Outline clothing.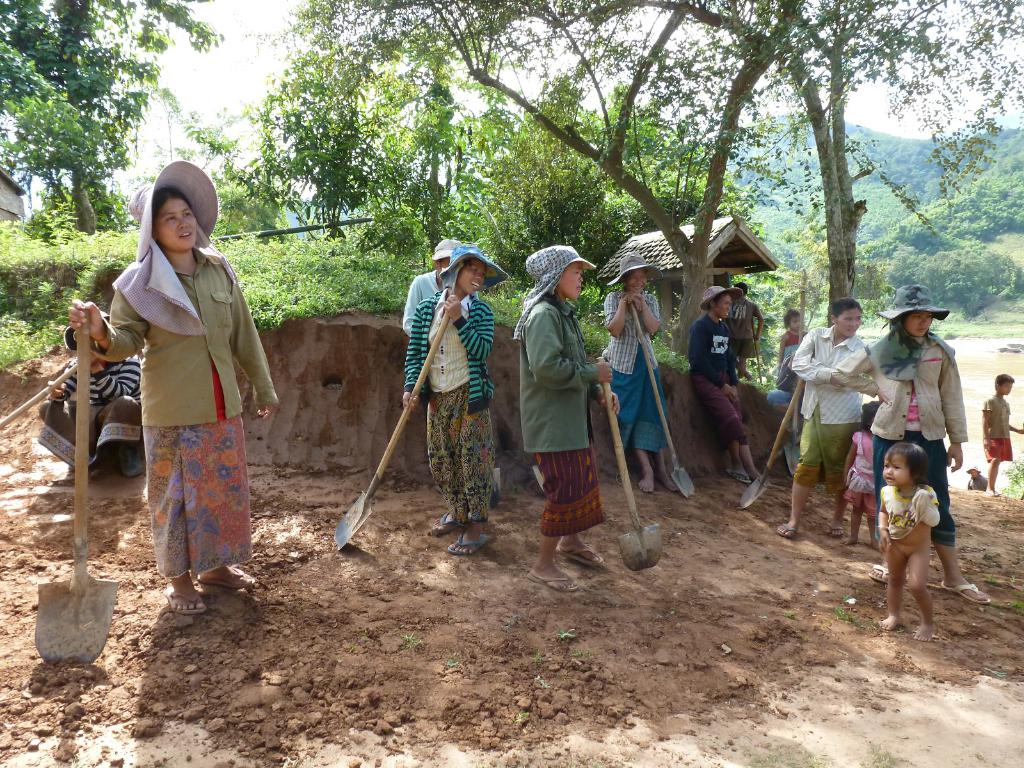
Outline: [x1=844, y1=424, x2=881, y2=509].
